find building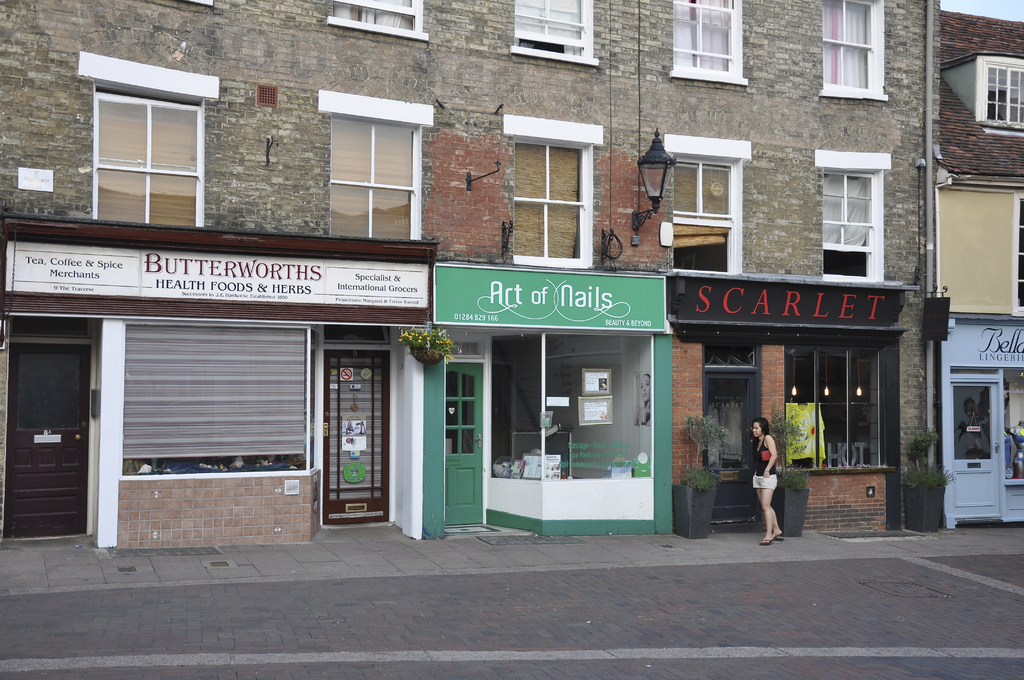
bbox(935, 9, 1023, 529)
